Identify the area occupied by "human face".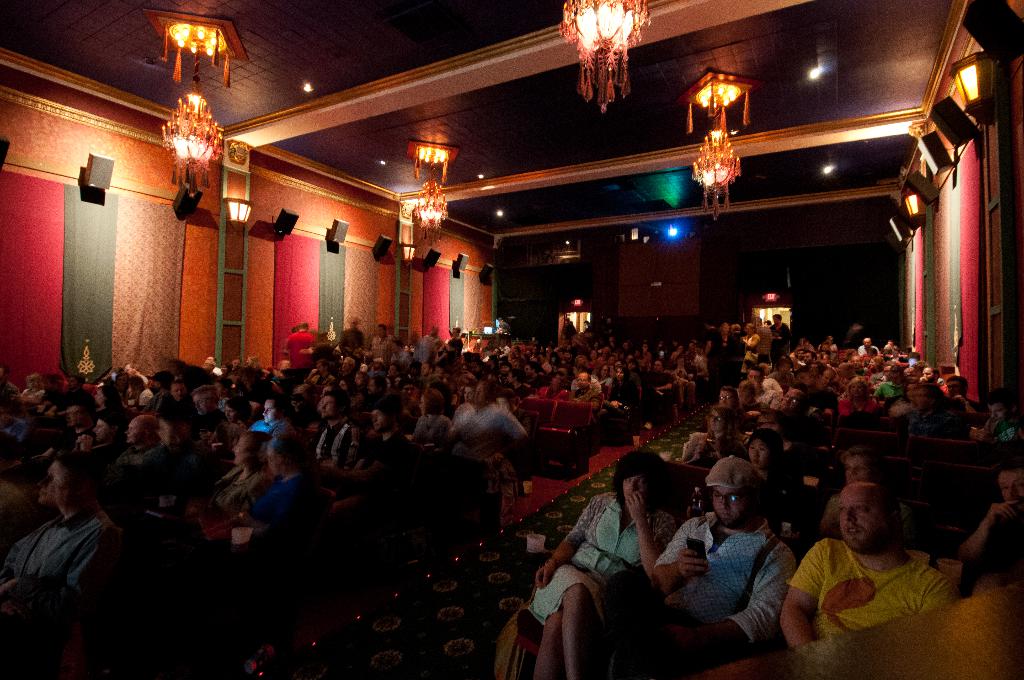
Area: <region>842, 453, 869, 489</region>.
